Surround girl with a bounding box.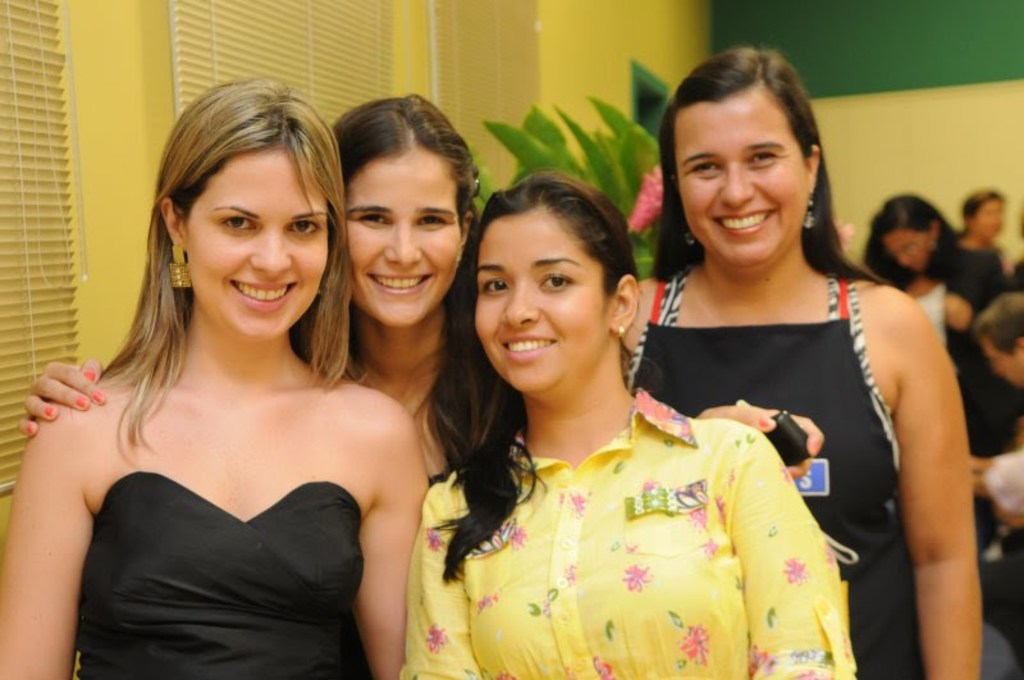
detection(0, 76, 430, 679).
